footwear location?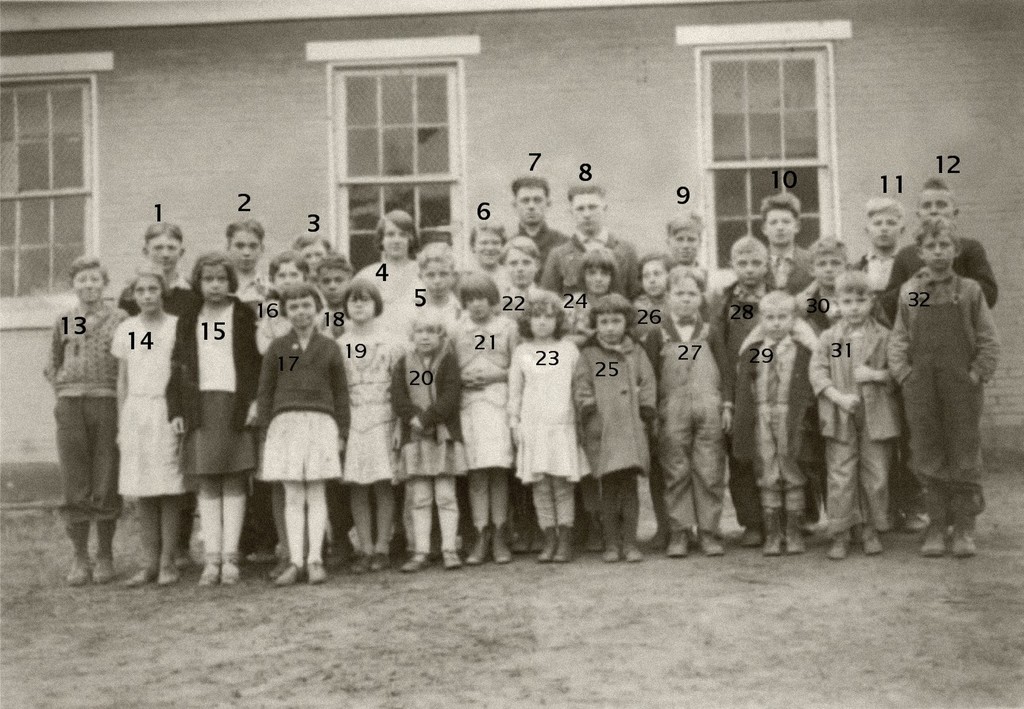
(917,526,947,557)
